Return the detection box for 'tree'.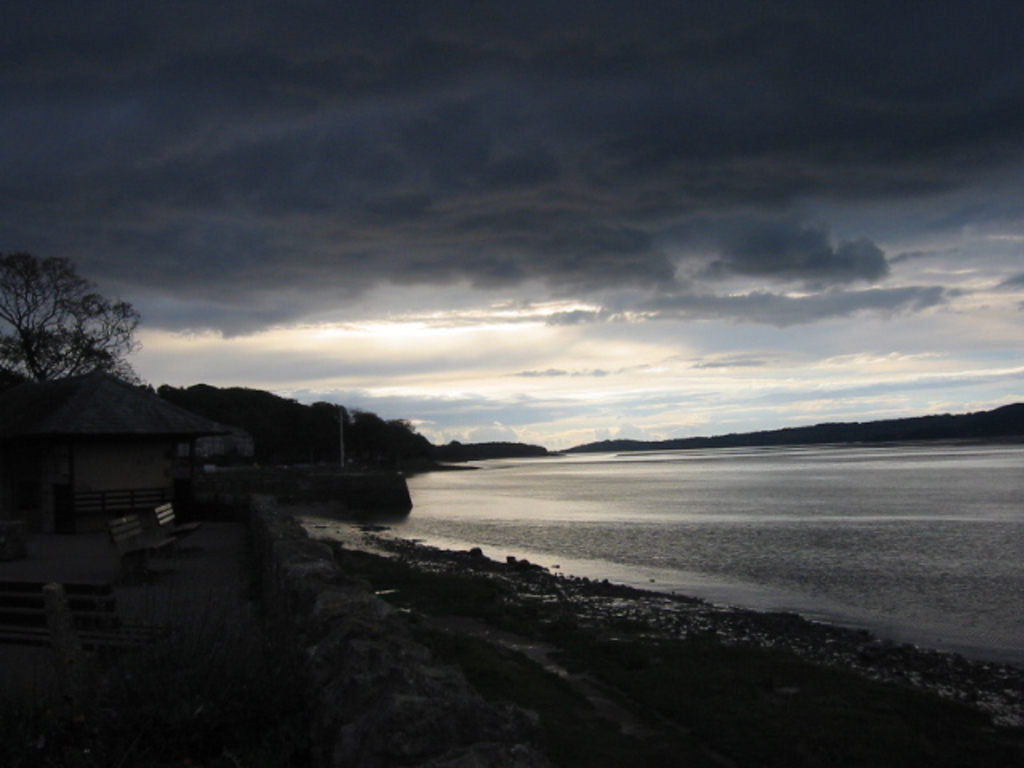
[2, 251, 147, 386].
